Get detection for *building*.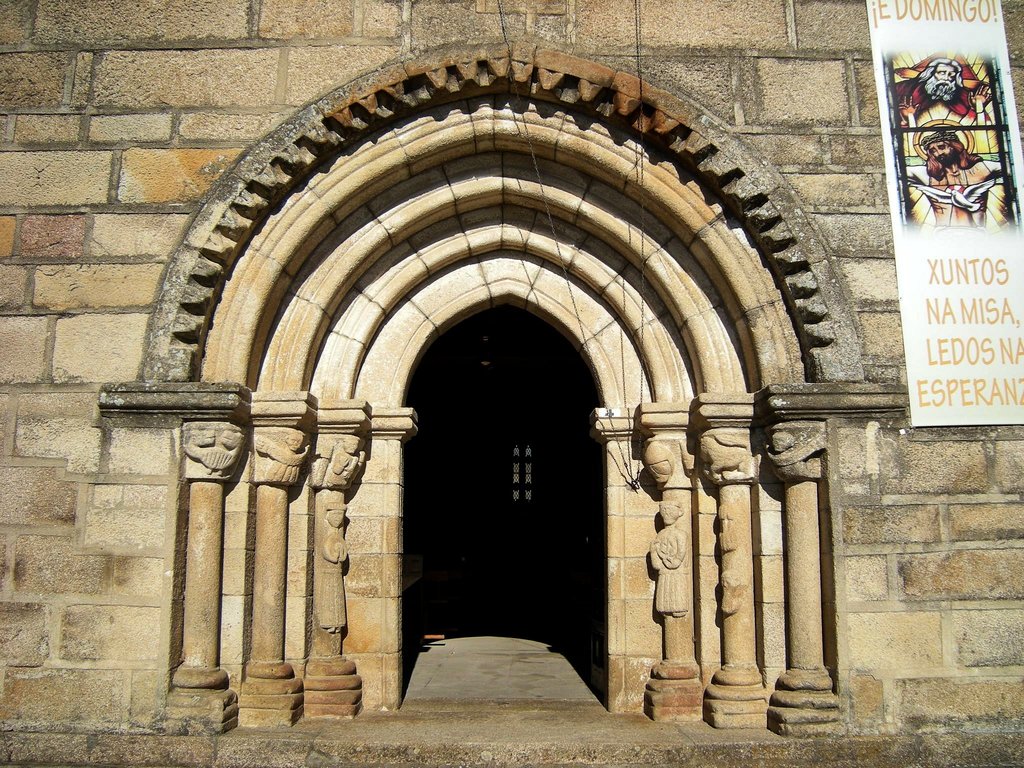
Detection: BBox(0, 1, 1023, 767).
